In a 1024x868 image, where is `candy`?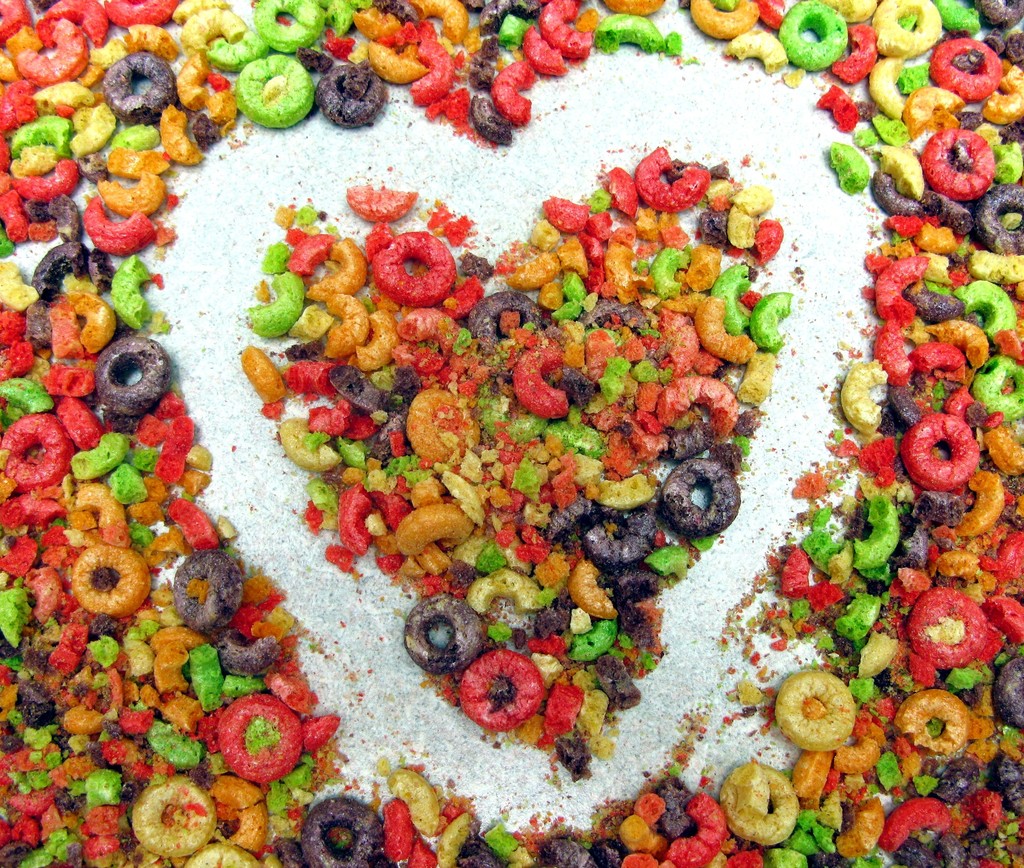
bbox(0, 0, 1023, 867).
